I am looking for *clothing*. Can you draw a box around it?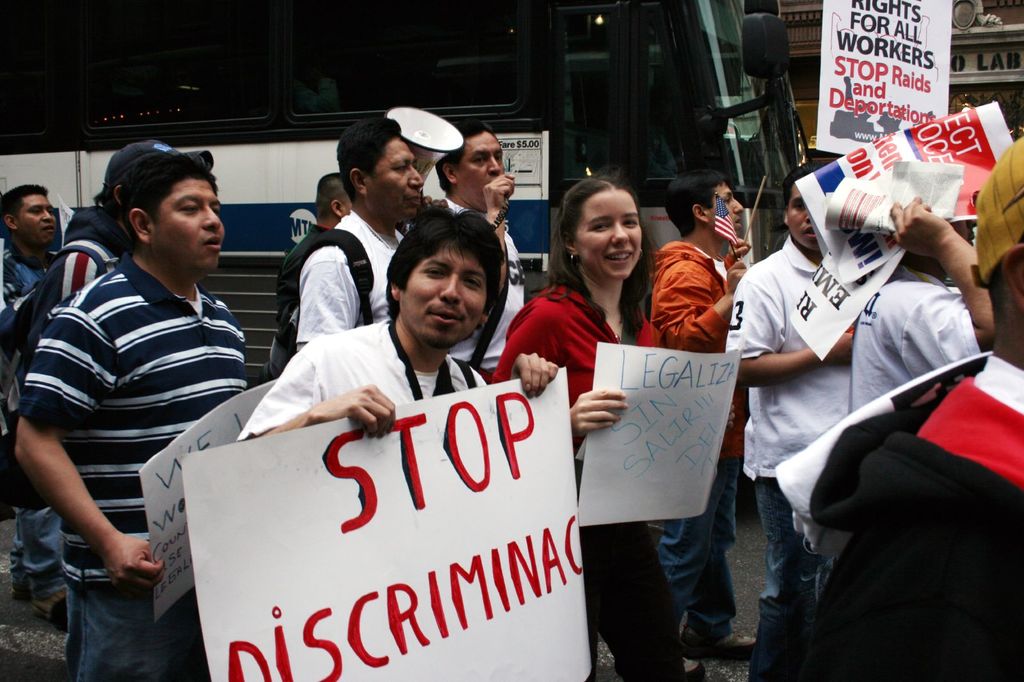
Sure, the bounding box is bbox=[24, 164, 244, 647].
